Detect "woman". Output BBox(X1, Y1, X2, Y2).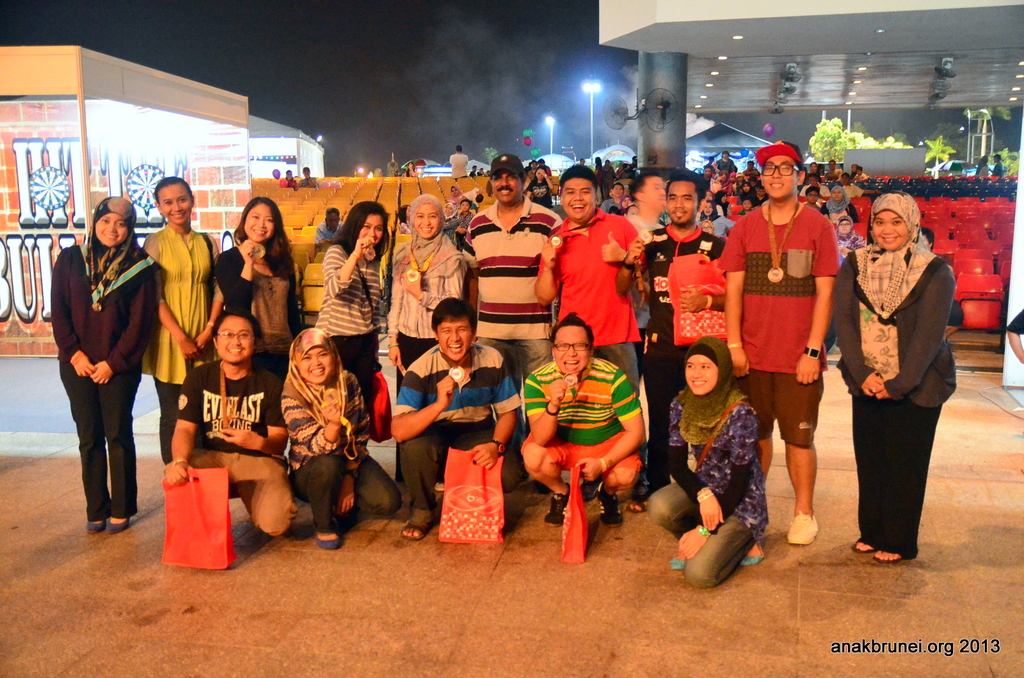
BBox(384, 191, 472, 402).
